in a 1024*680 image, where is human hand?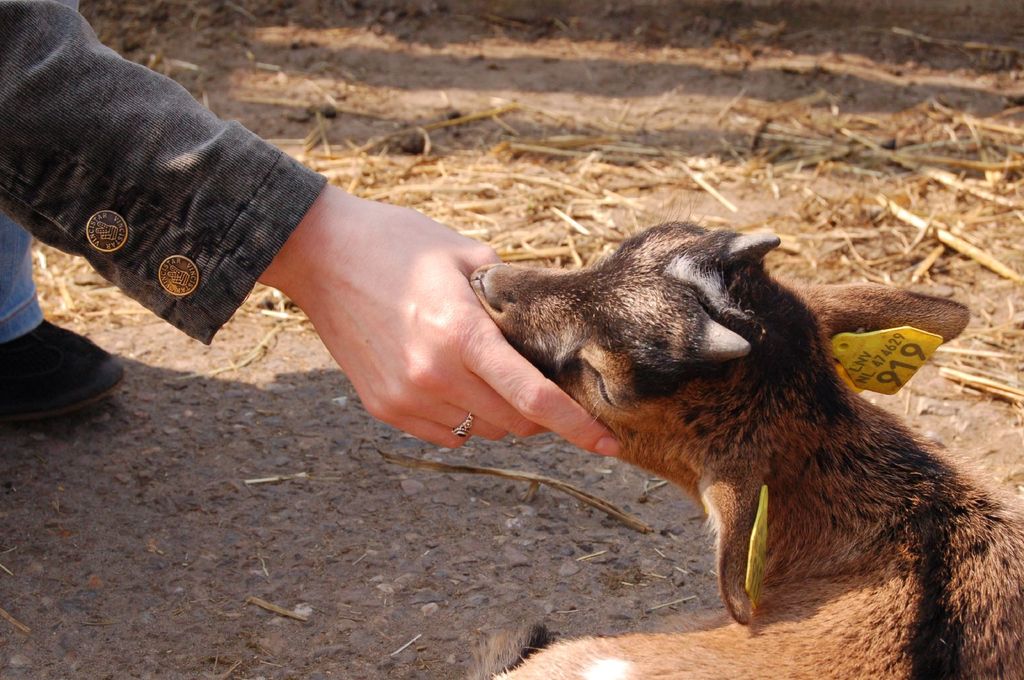
pyautogui.locateOnScreen(289, 191, 625, 456).
